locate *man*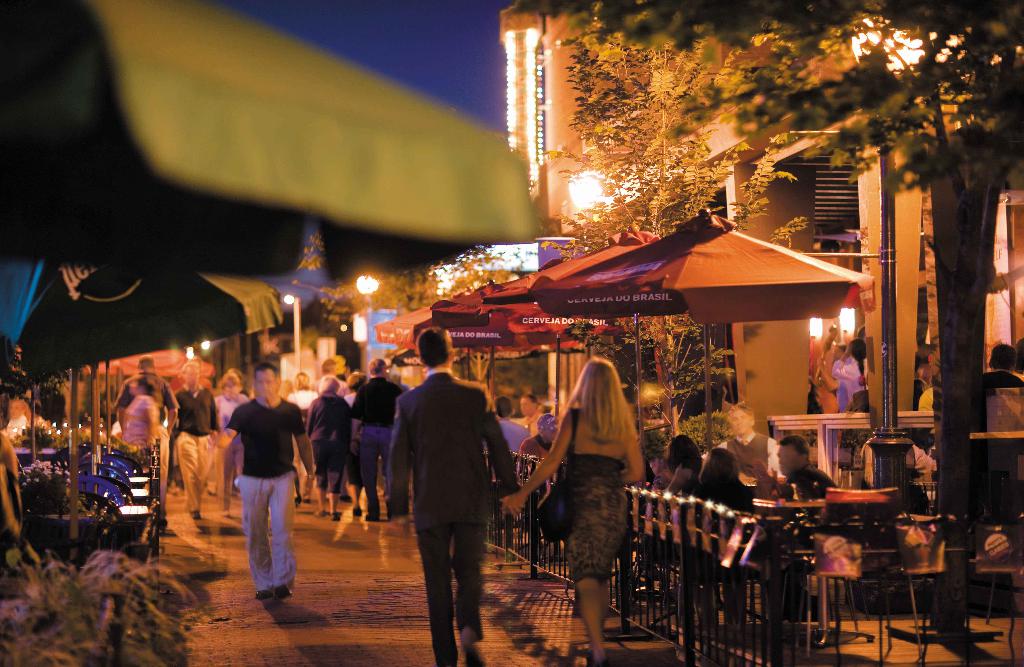
l=175, t=359, r=223, b=520
